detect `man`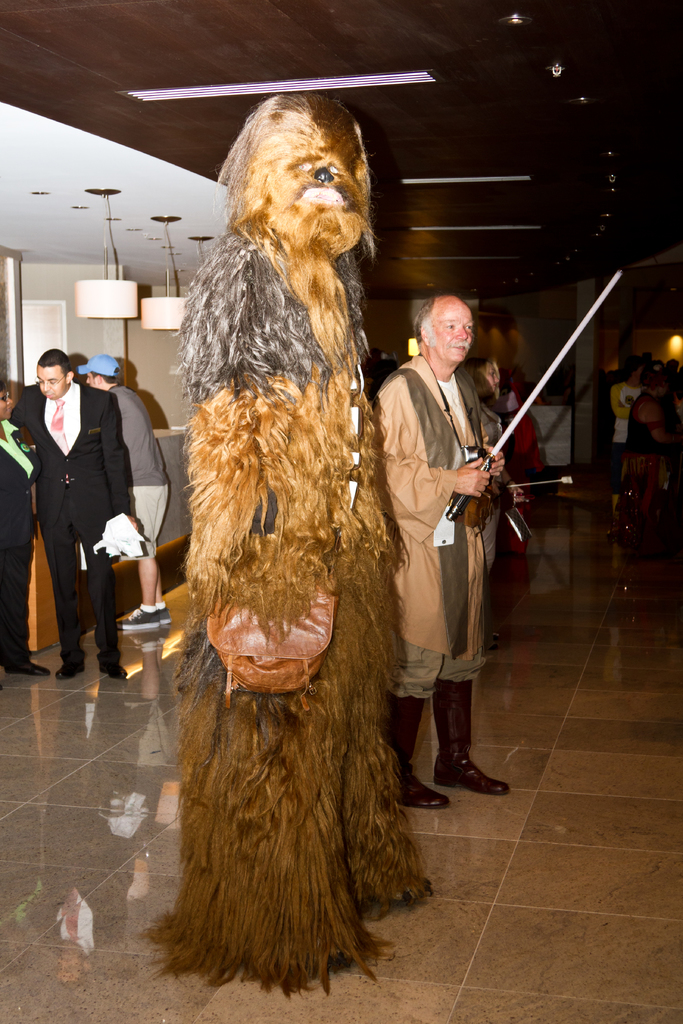
left=15, top=338, right=145, bottom=681
